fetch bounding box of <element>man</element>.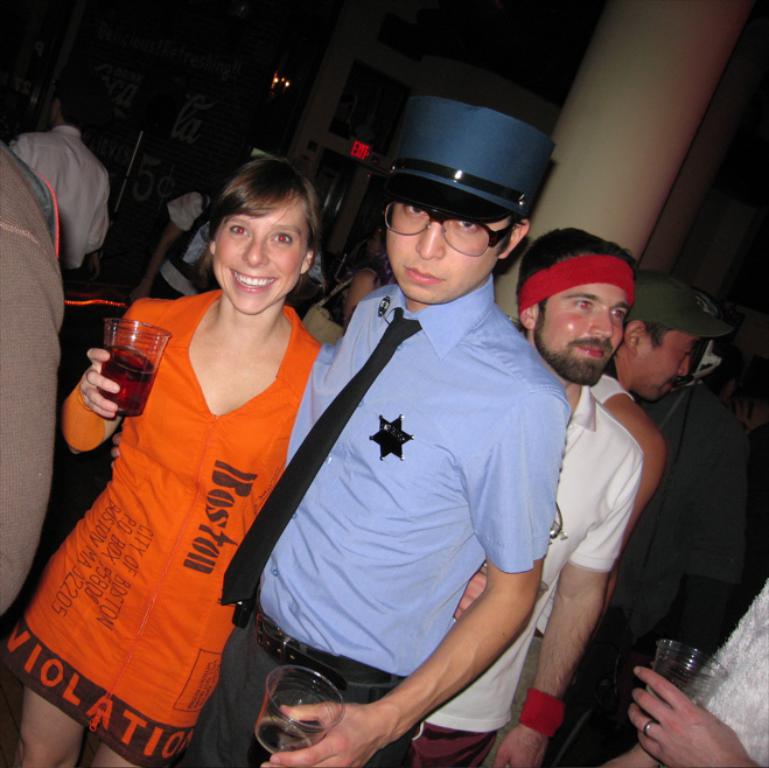
Bbox: (x1=179, y1=97, x2=572, y2=767).
